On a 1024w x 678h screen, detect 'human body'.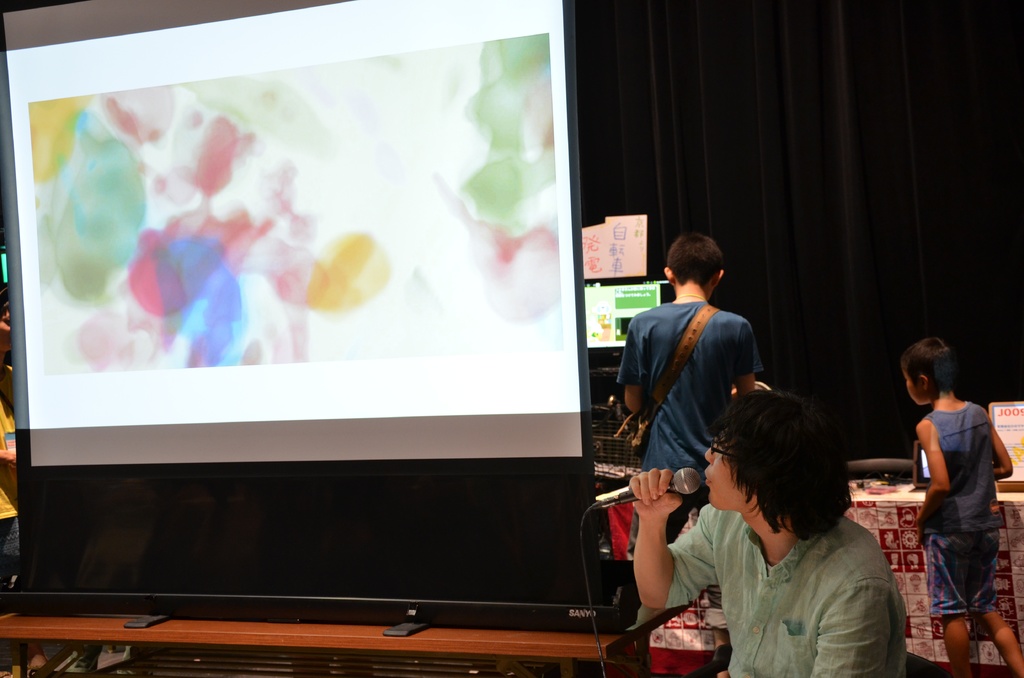
select_region(623, 312, 766, 463).
